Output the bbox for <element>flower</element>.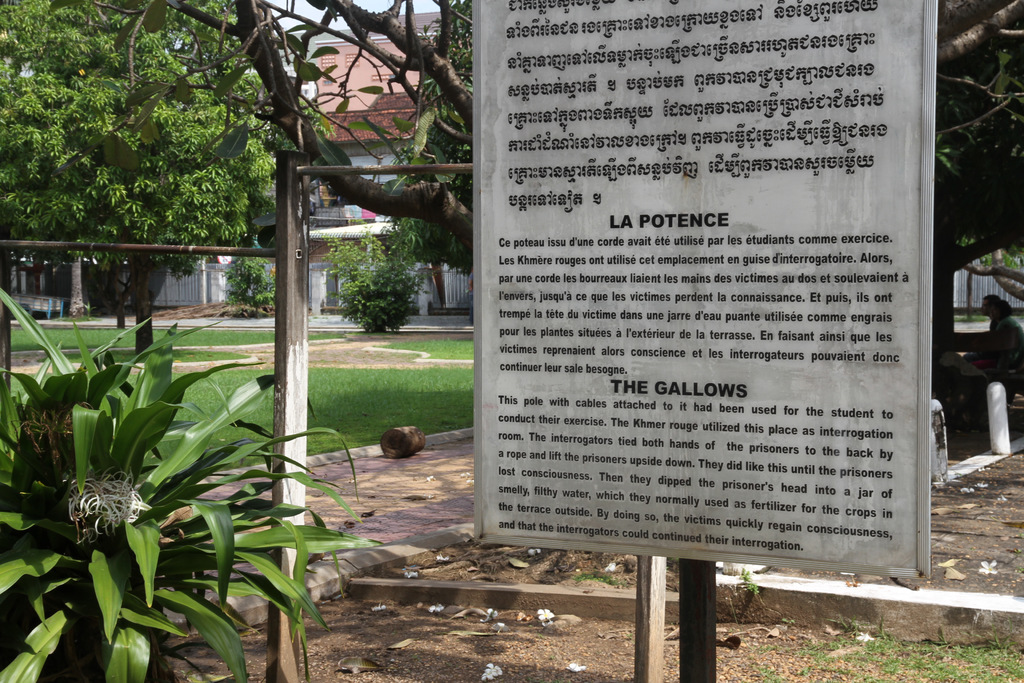
bbox=[429, 603, 445, 614].
